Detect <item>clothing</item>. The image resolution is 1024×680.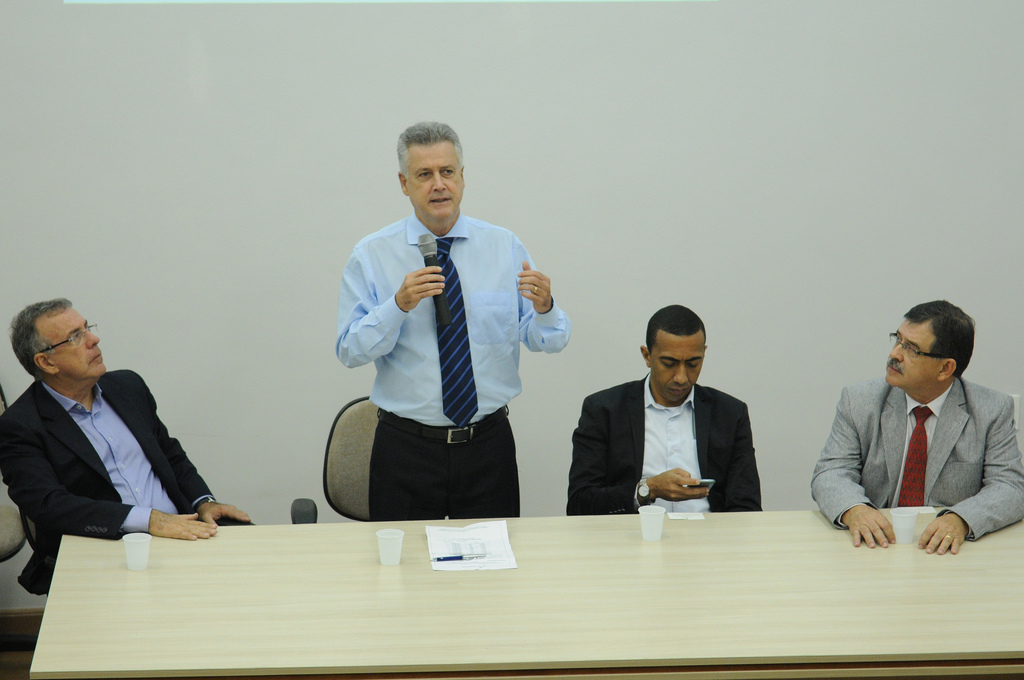
566 371 764 517.
